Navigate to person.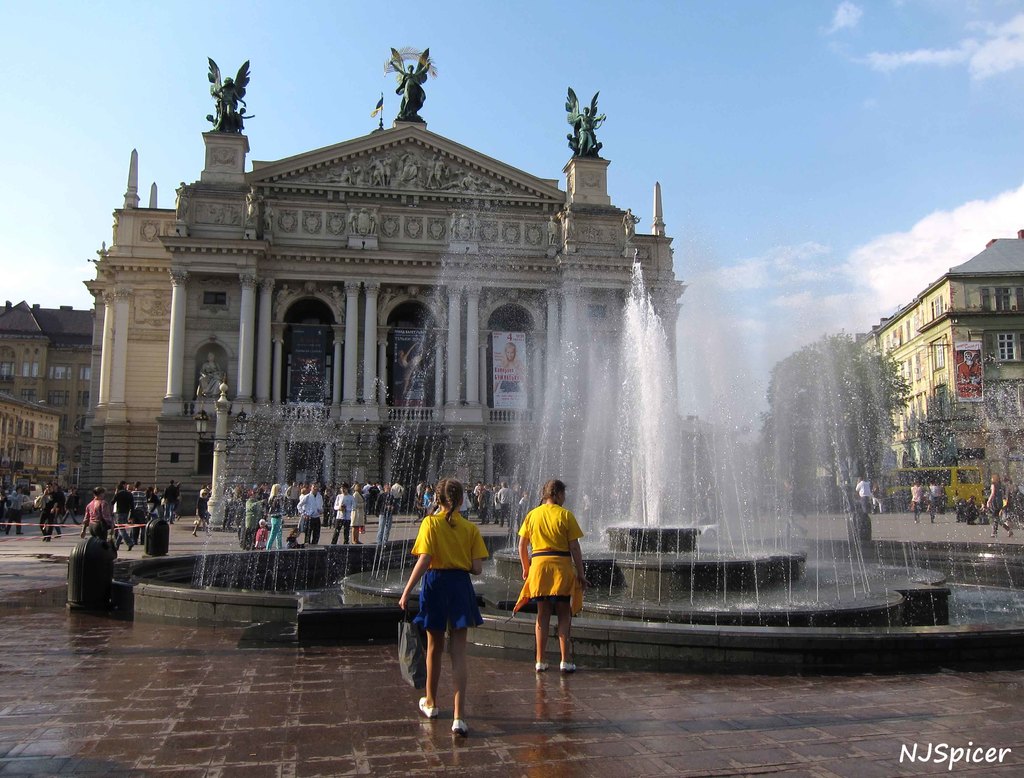
Navigation target: 369:207:383:234.
